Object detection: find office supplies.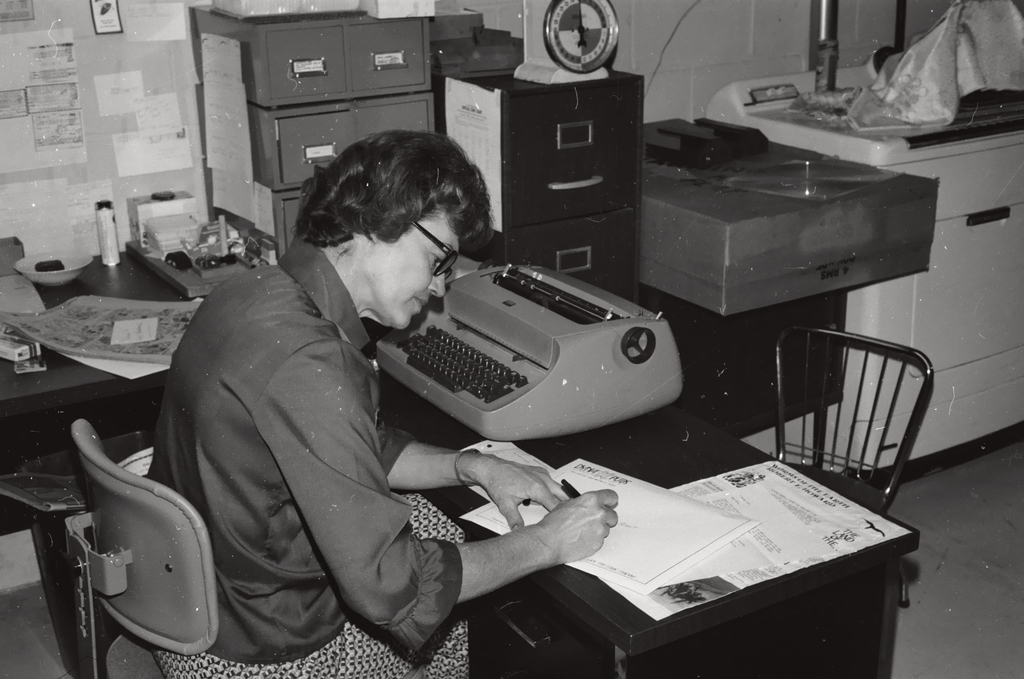
select_region(629, 108, 938, 321).
